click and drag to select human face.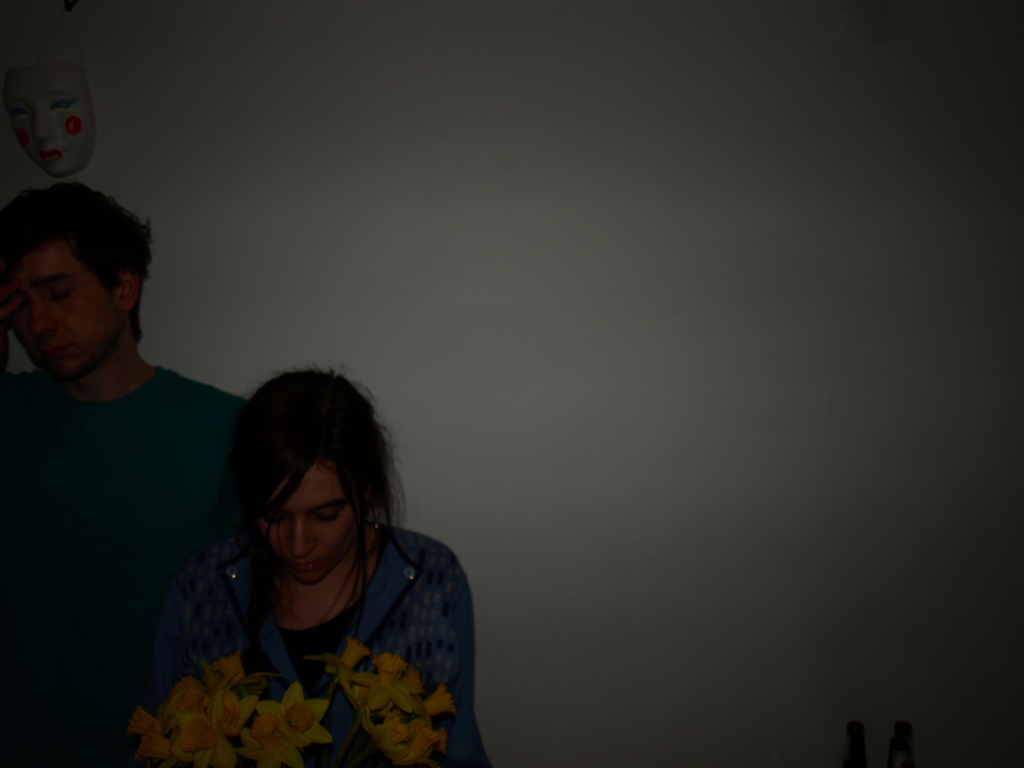
Selection: x1=0, y1=244, x2=122, y2=383.
